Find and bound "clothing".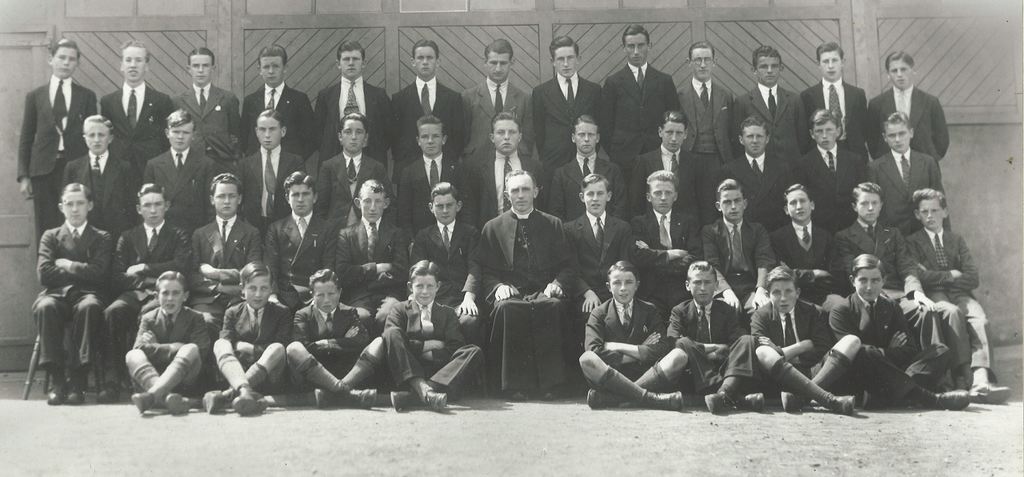
Bound: <box>213,297,296,393</box>.
